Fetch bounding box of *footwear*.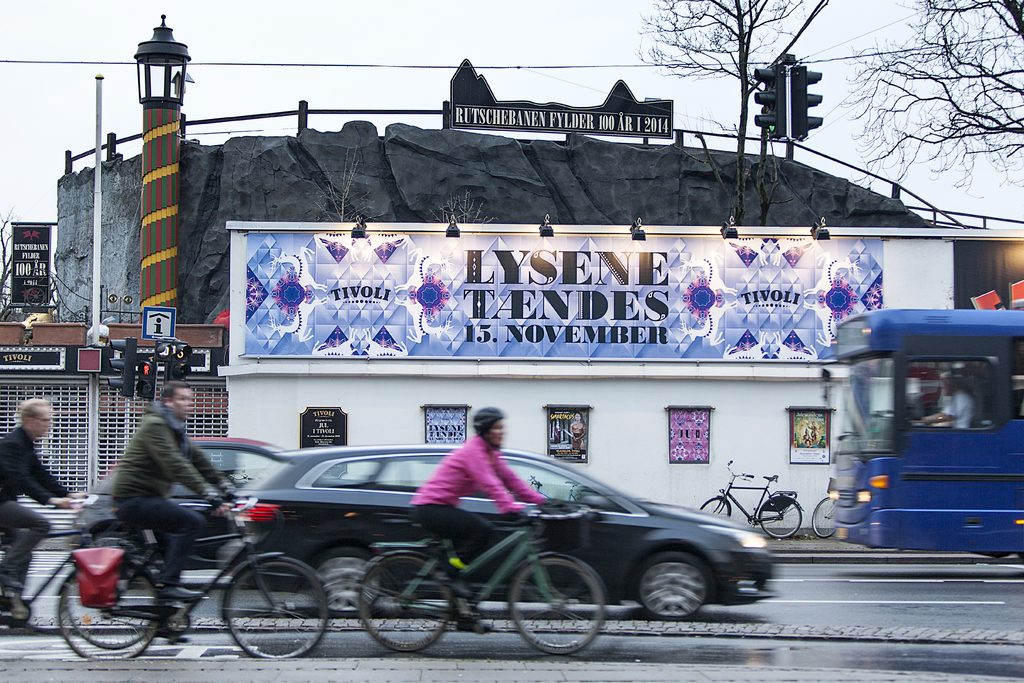
Bbox: x1=438, y1=579, x2=471, y2=601.
